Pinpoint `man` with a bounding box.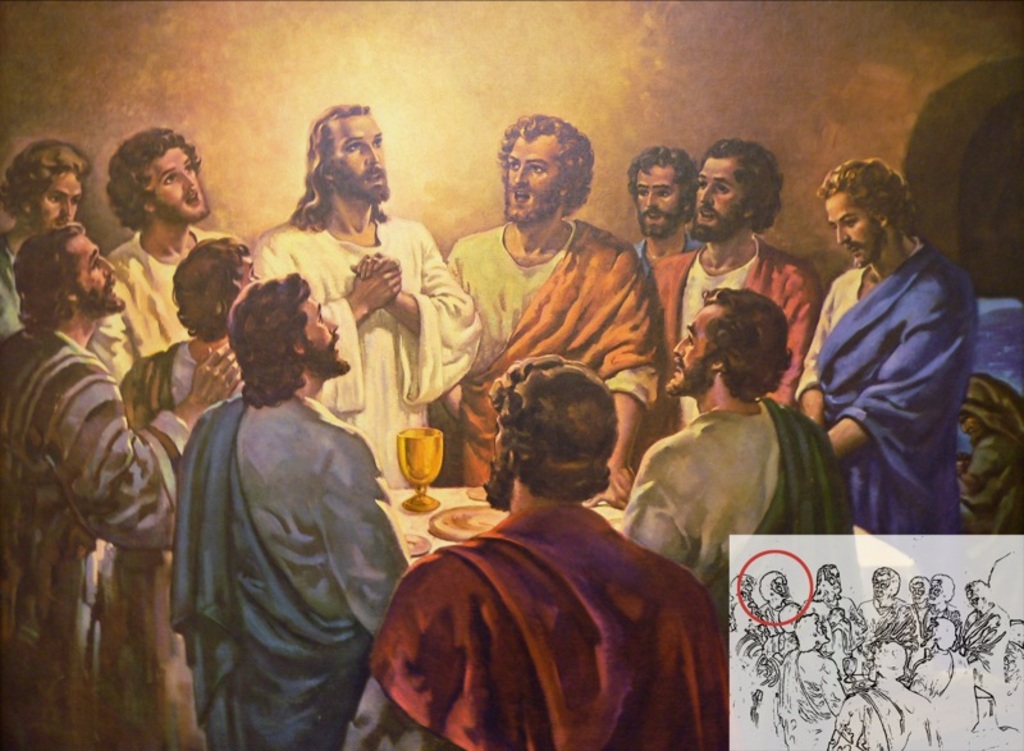
box=[168, 274, 422, 750].
